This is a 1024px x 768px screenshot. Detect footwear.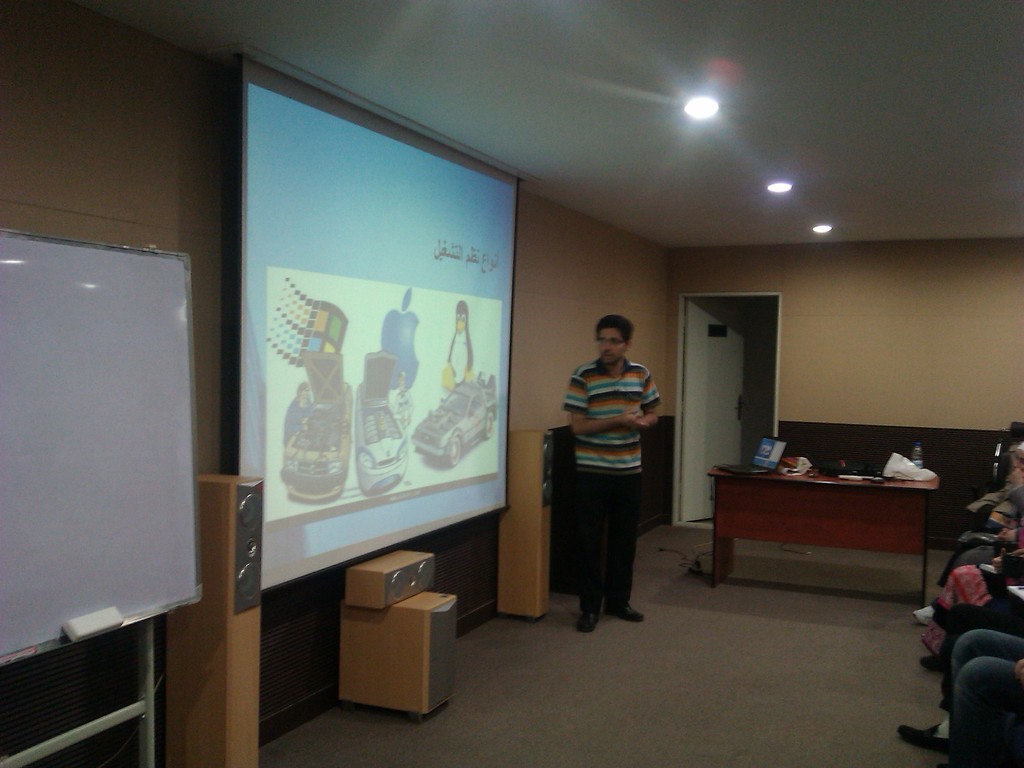
[911, 654, 951, 673].
